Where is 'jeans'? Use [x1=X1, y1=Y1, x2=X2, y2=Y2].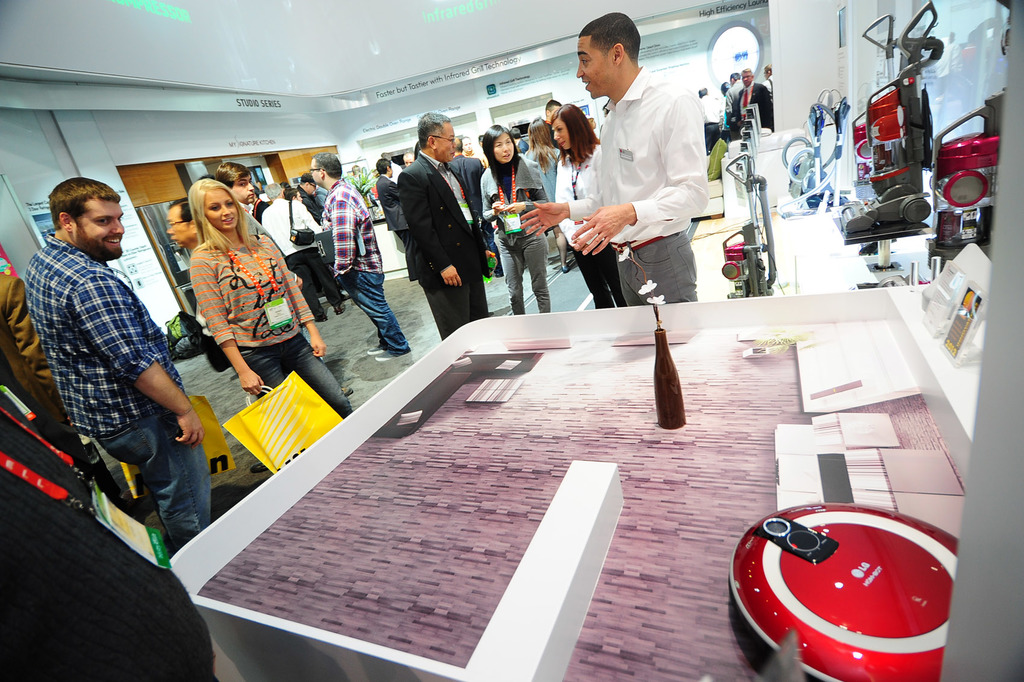
[x1=97, y1=409, x2=209, y2=555].
